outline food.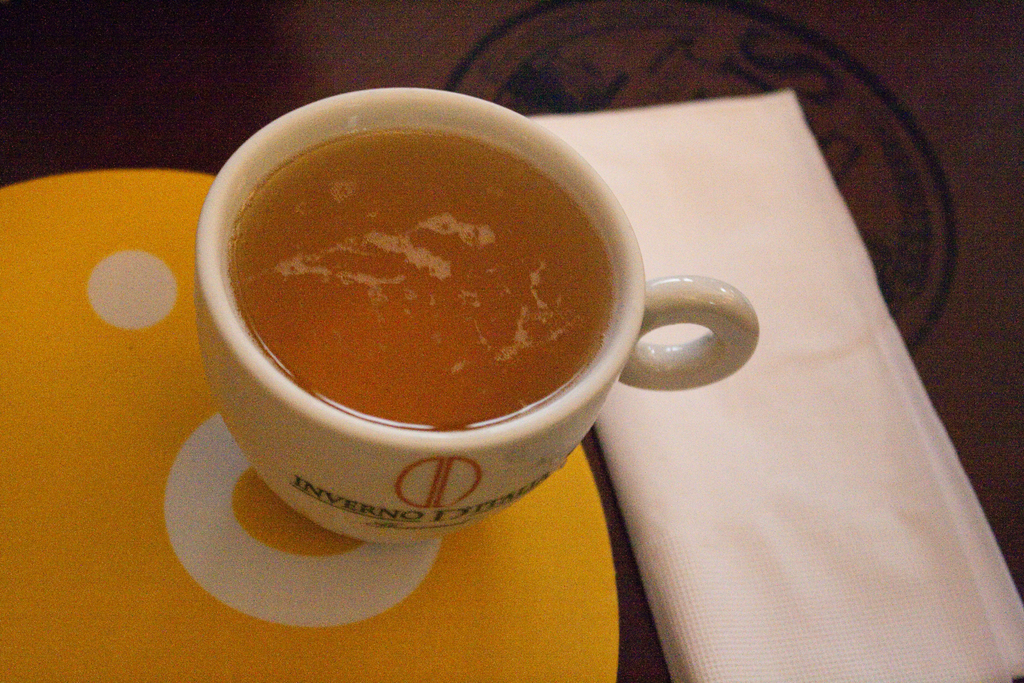
Outline: x1=227 y1=131 x2=614 y2=423.
